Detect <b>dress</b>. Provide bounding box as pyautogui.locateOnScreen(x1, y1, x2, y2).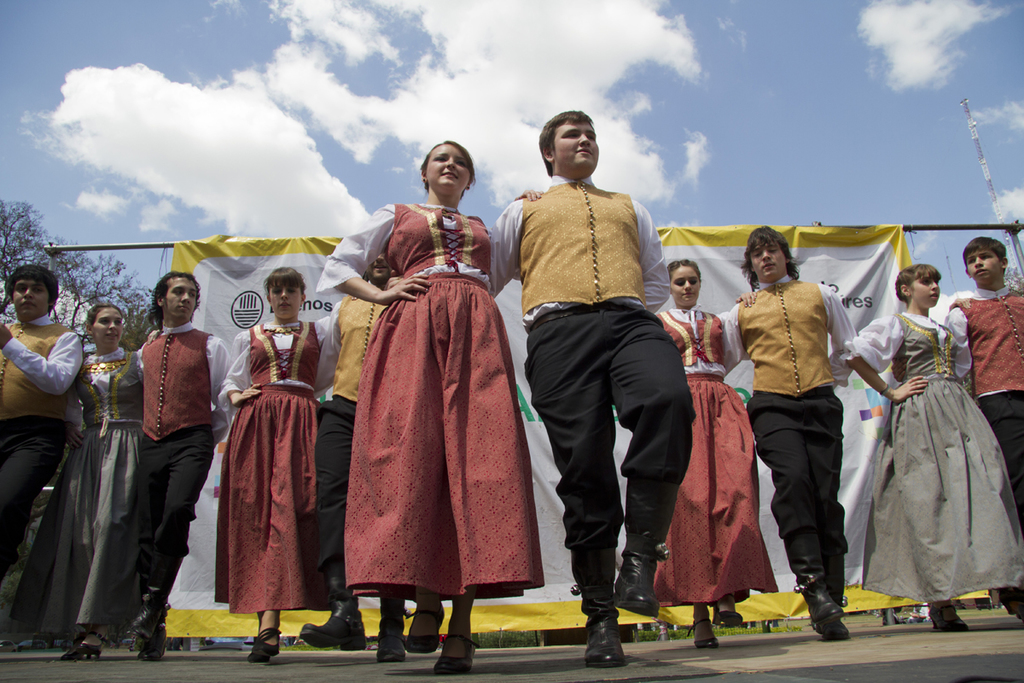
pyautogui.locateOnScreen(318, 197, 546, 595).
